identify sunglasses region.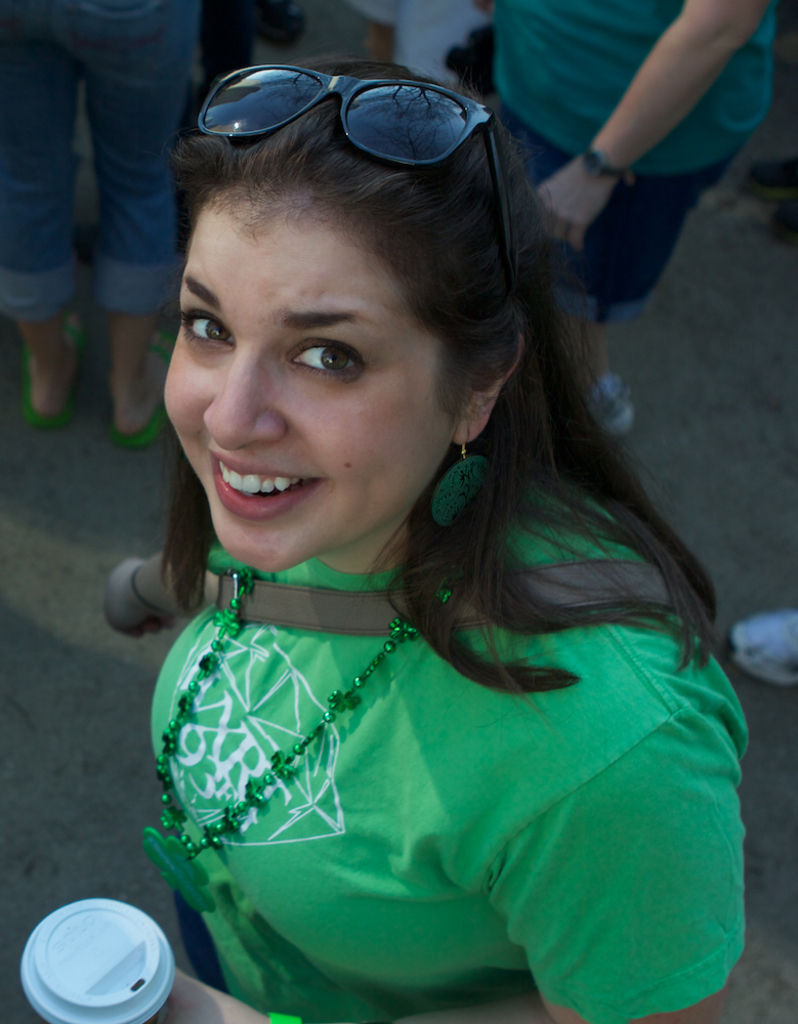
Region: rect(196, 65, 518, 290).
